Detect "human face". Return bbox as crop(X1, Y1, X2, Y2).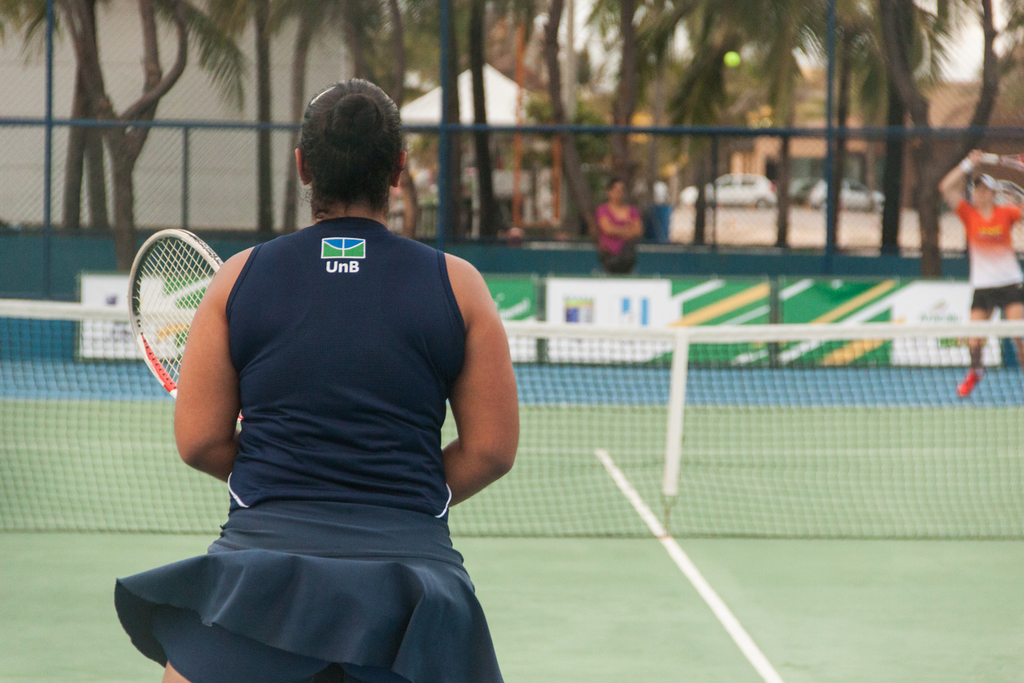
crop(969, 181, 994, 203).
